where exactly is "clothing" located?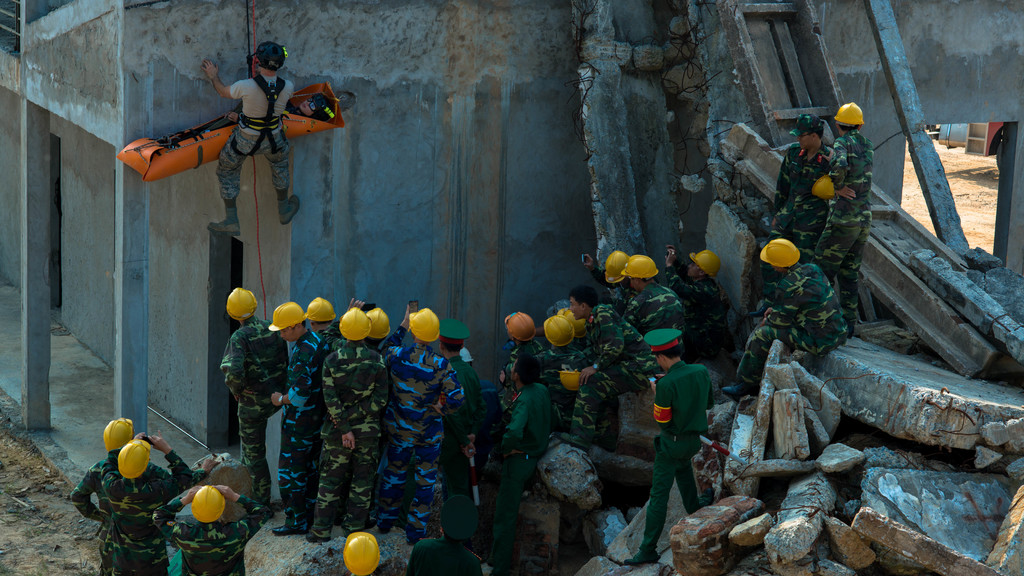
Its bounding box is [154,499,270,575].
